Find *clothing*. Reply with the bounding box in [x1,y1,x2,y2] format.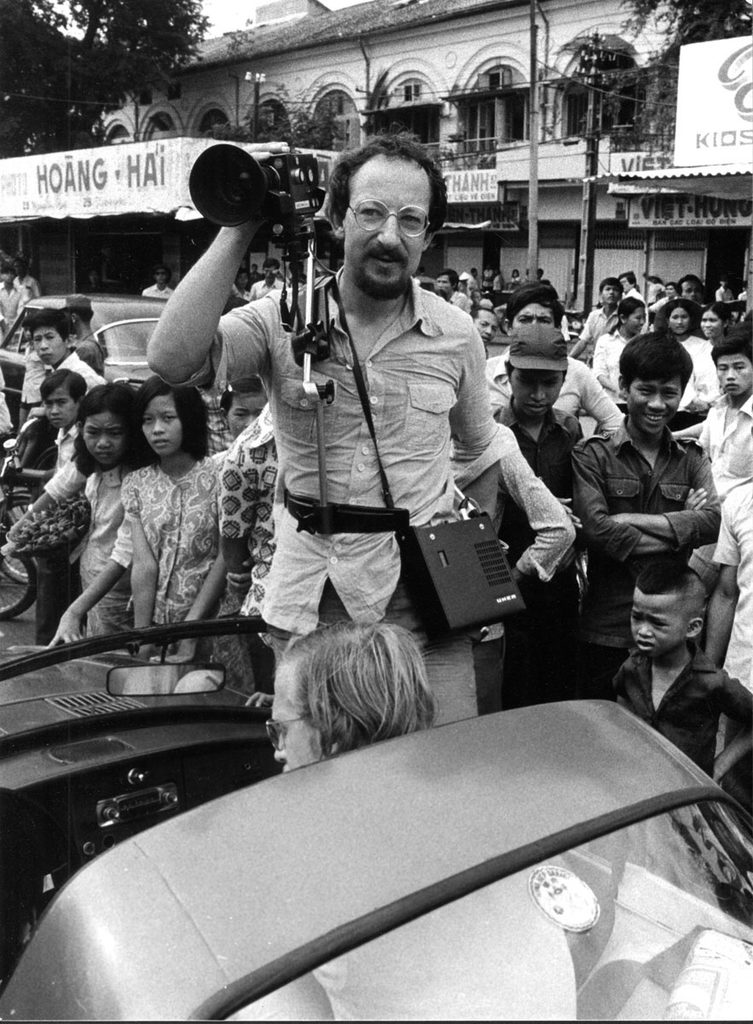
[47,353,116,390].
